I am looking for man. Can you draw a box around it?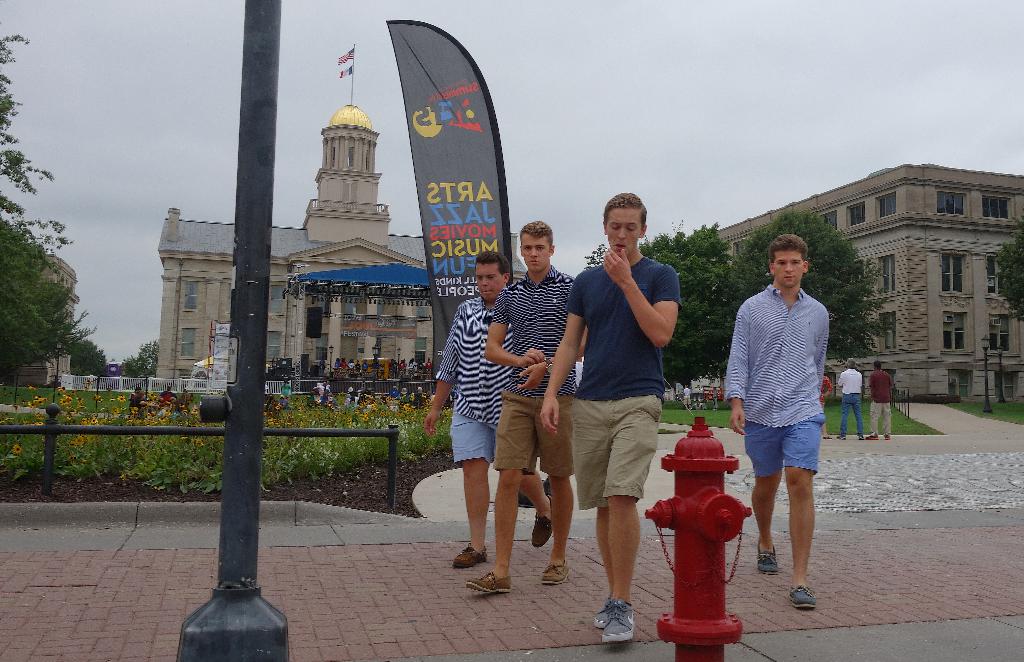
Sure, the bounding box is <bbox>529, 190, 683, 650</bbox>.
